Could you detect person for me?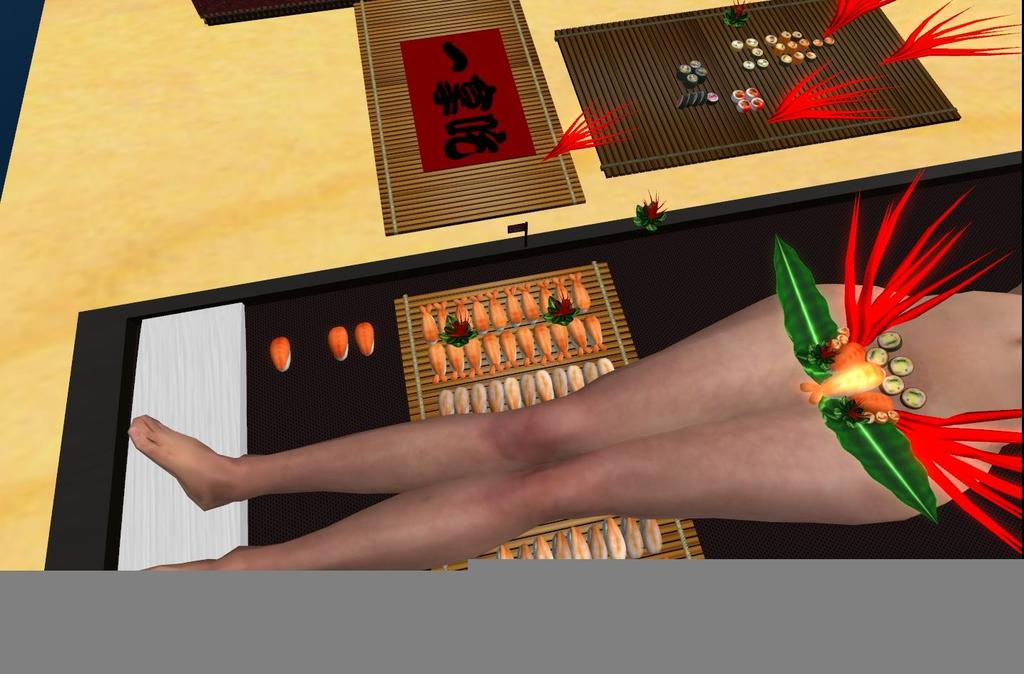
Detection result: BBox(128, 274, 1023, 571).
